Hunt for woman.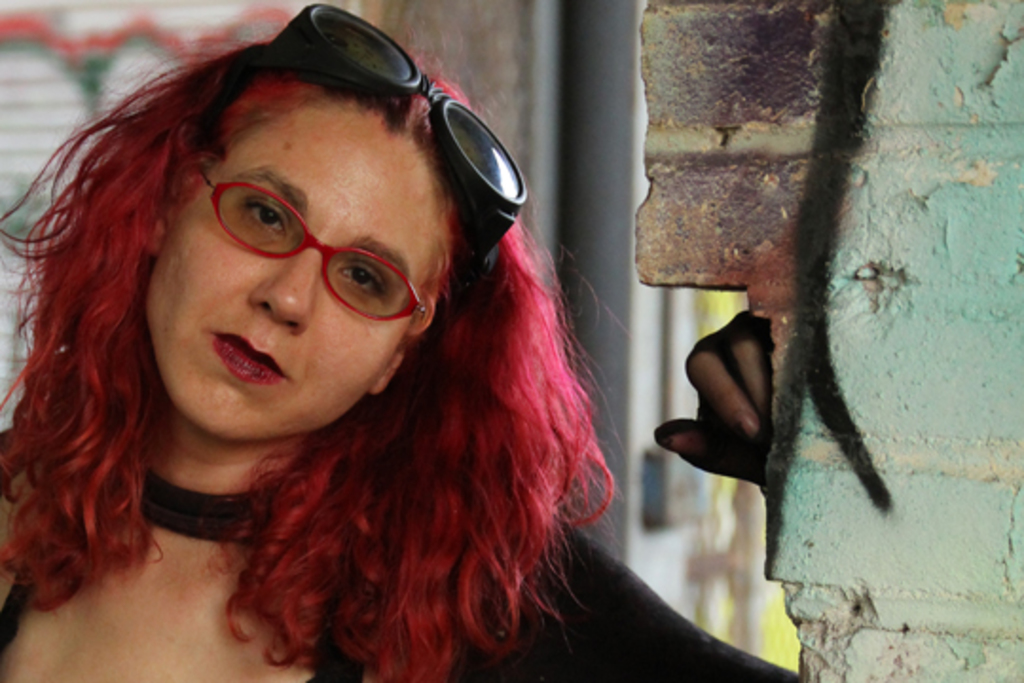
Hunted down at box=[0, 17, 724, 668].
